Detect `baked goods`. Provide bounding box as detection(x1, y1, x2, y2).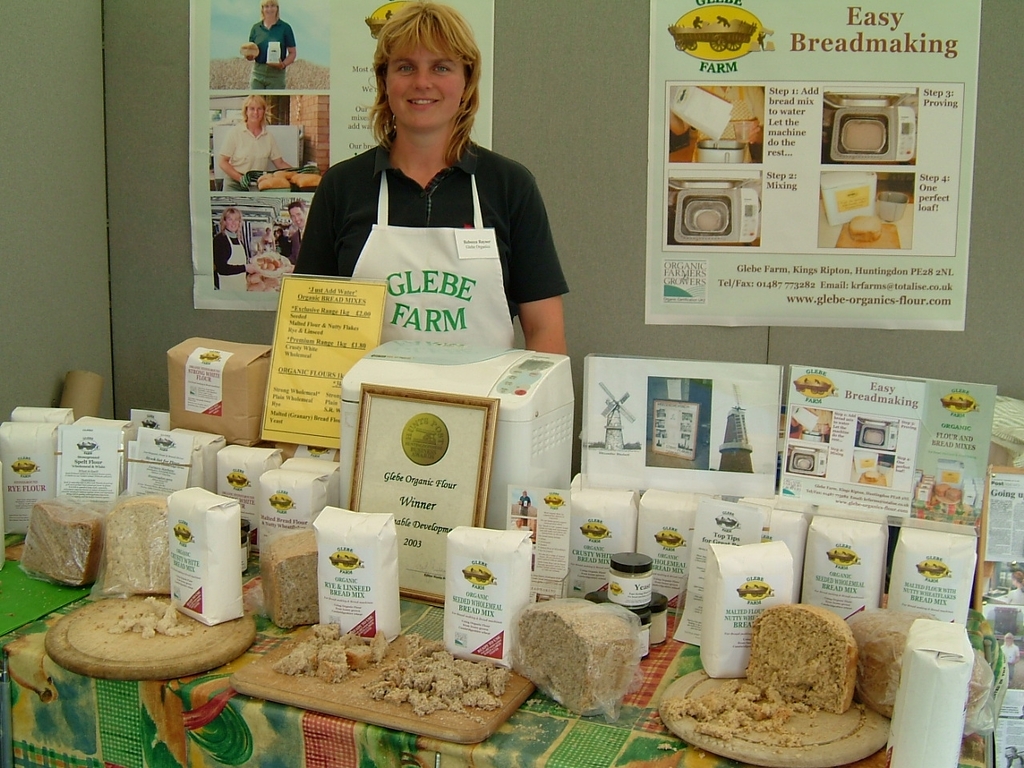
detection(845, 605, 993, 722).
